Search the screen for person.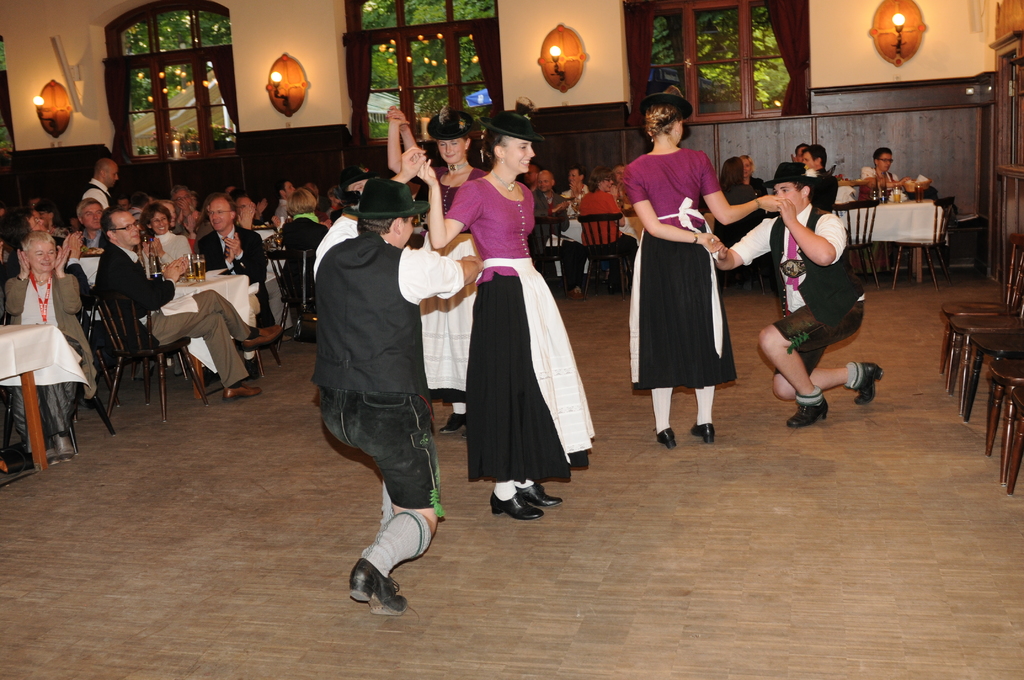
Found at detection(794, 144, 836, 213).
